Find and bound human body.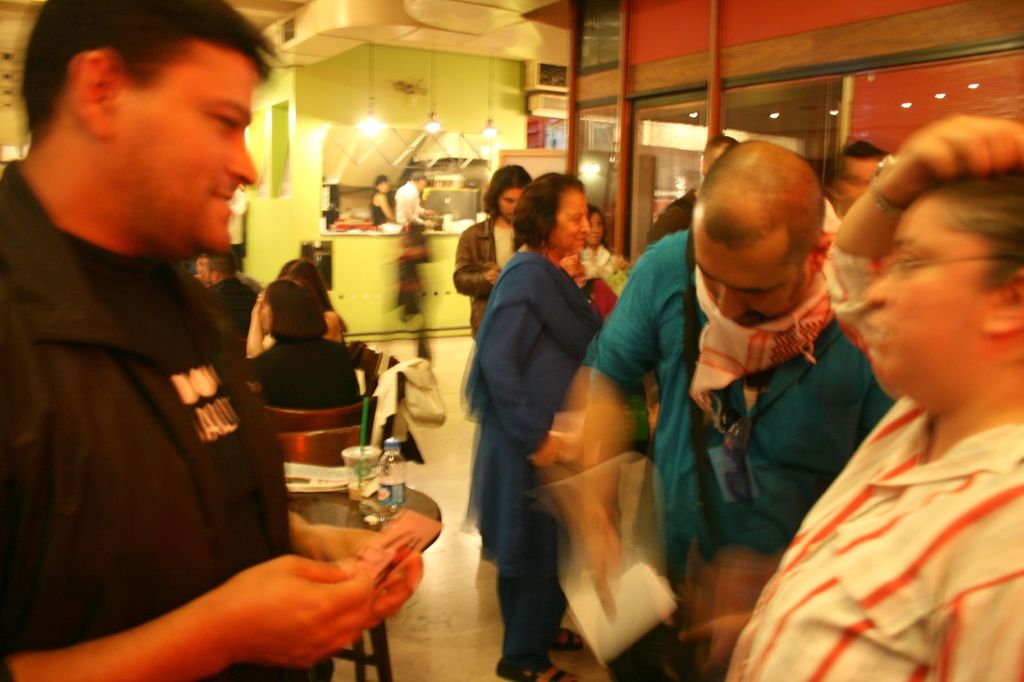
Bound: bbox=[559, 235, 897, 681].
